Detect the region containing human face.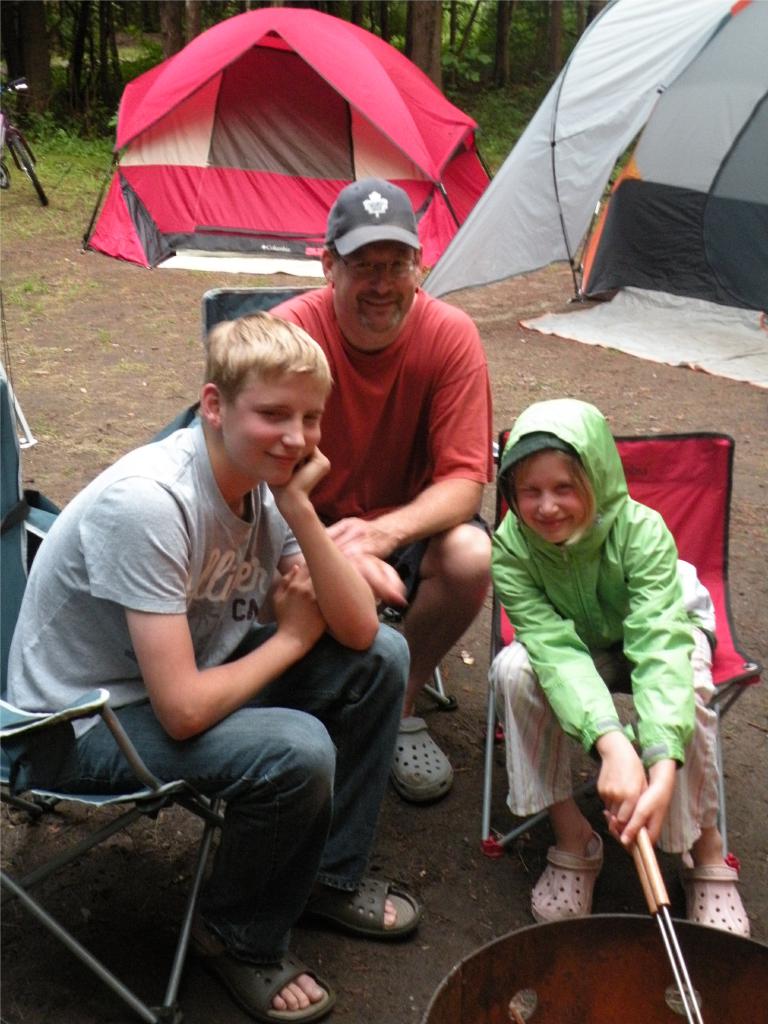
select_region(517, 453, 589, 541).
